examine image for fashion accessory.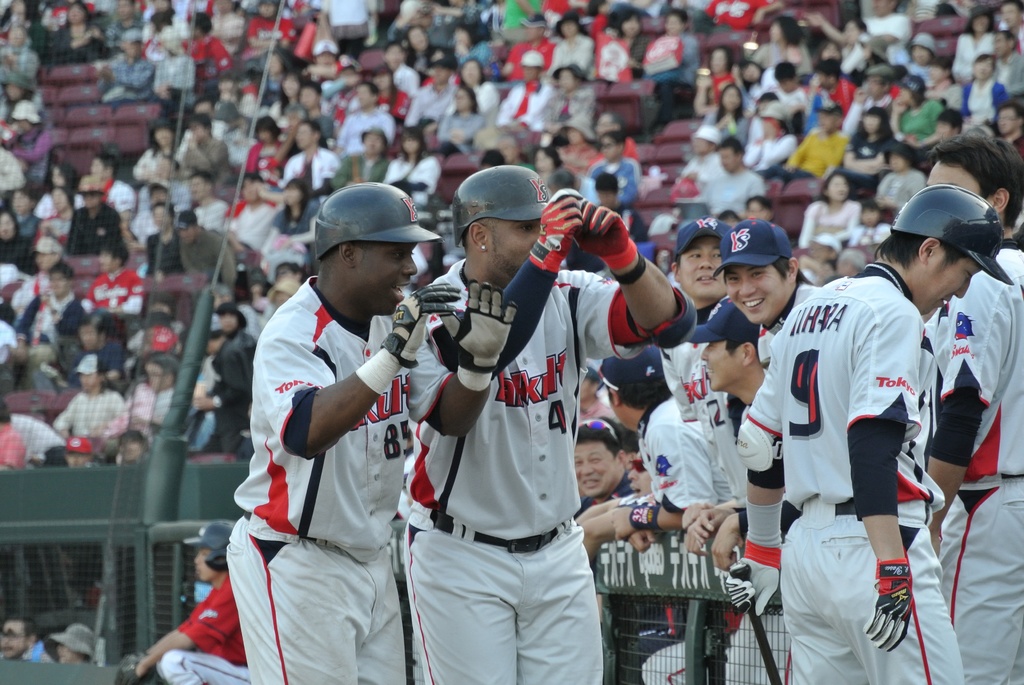
Examination result: (x1=685, y1=295, x2=760, y2=348).
